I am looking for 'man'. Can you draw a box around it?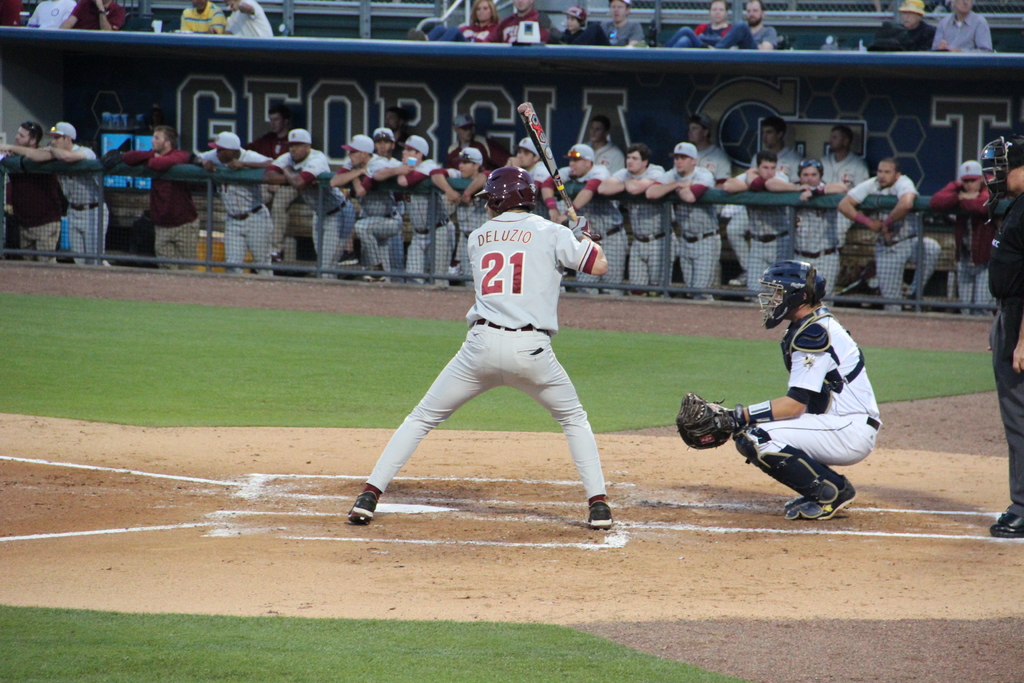
Sure, the bounding box is bbox=(931, 0, 991, 49).
